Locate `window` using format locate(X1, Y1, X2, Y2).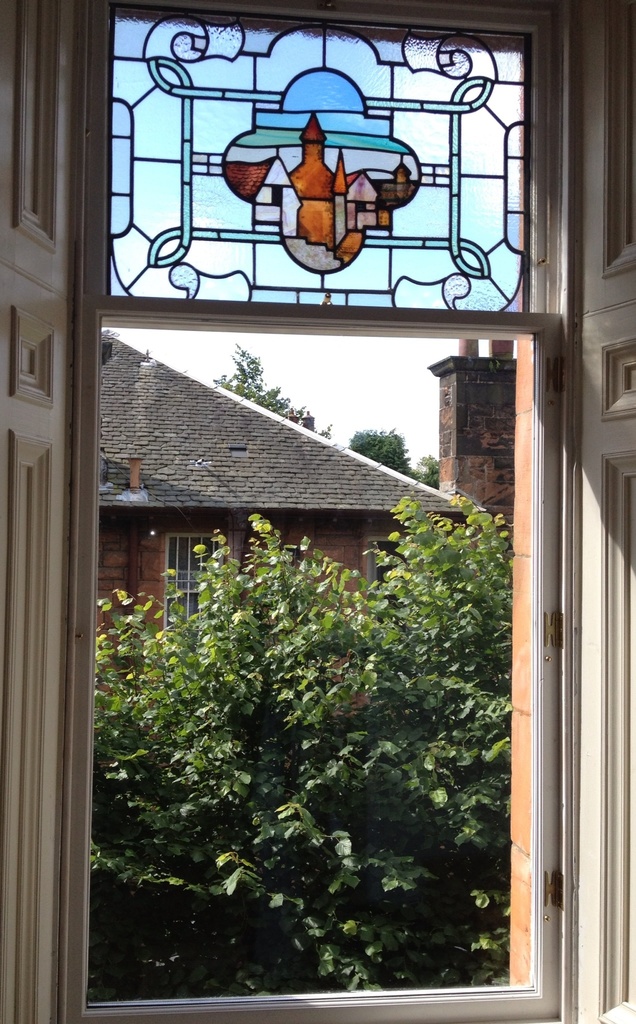
locate(67, 290, 565, 1005).
